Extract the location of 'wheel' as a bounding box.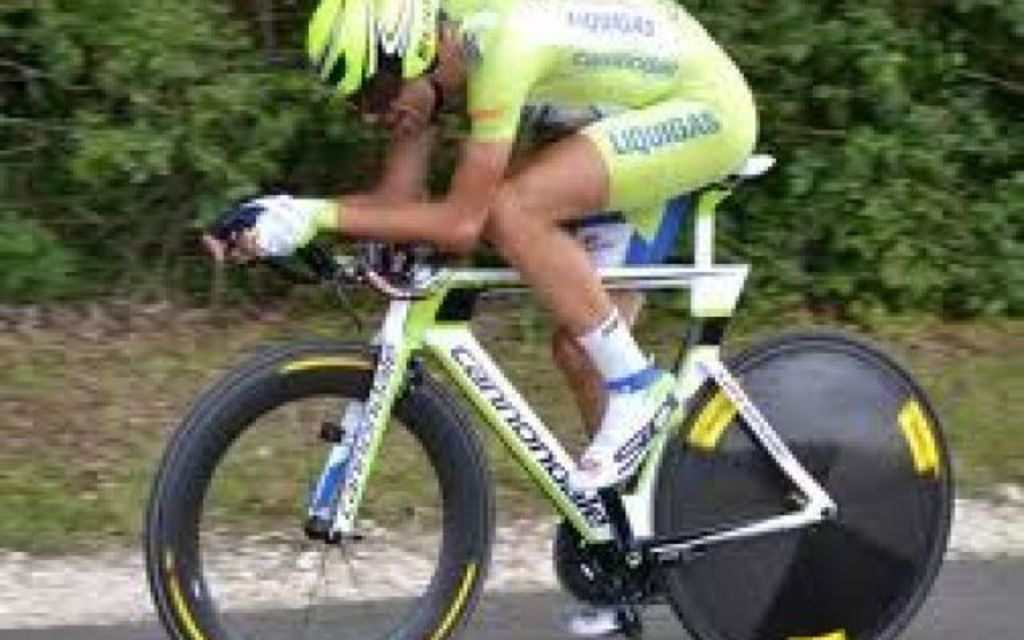
[left=150, top=342, right=502, bottom=638].
